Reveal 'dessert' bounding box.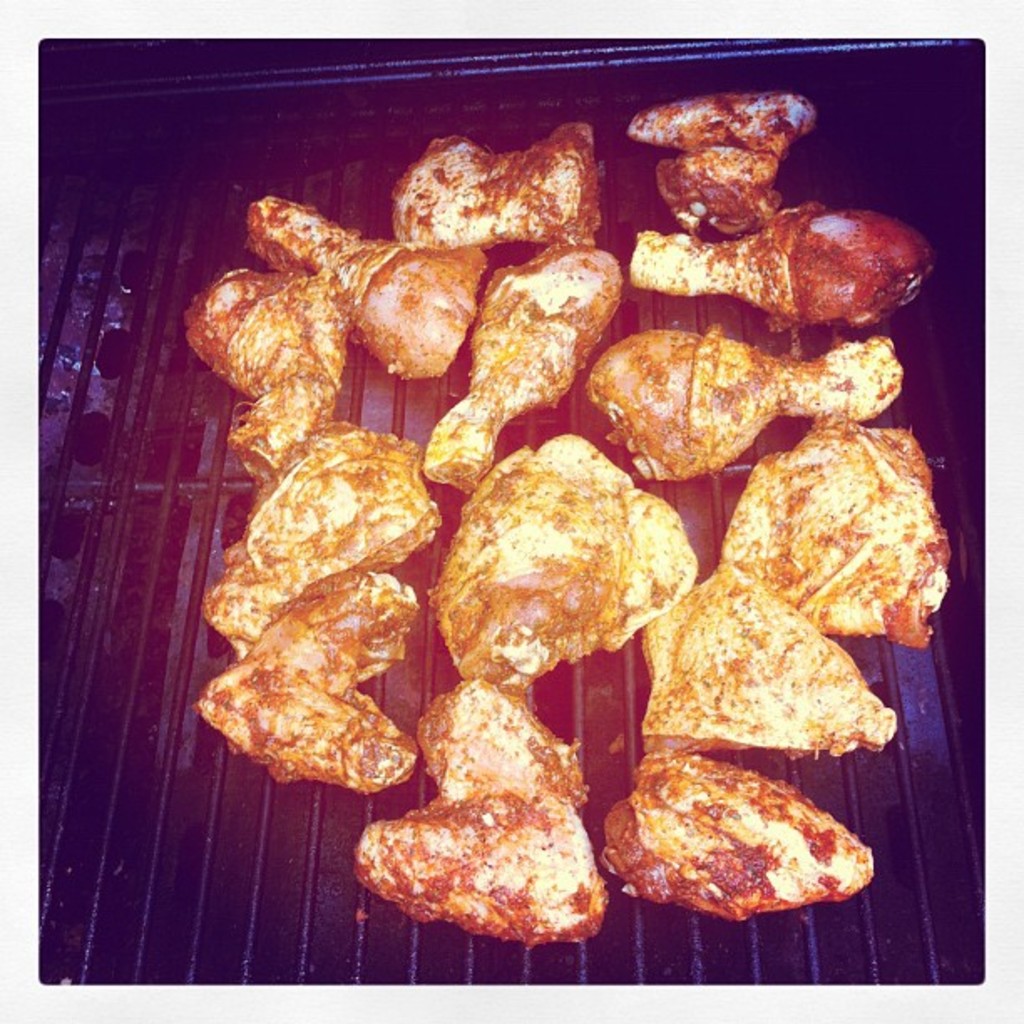
Revealed: [599, 325, 773, 479].
